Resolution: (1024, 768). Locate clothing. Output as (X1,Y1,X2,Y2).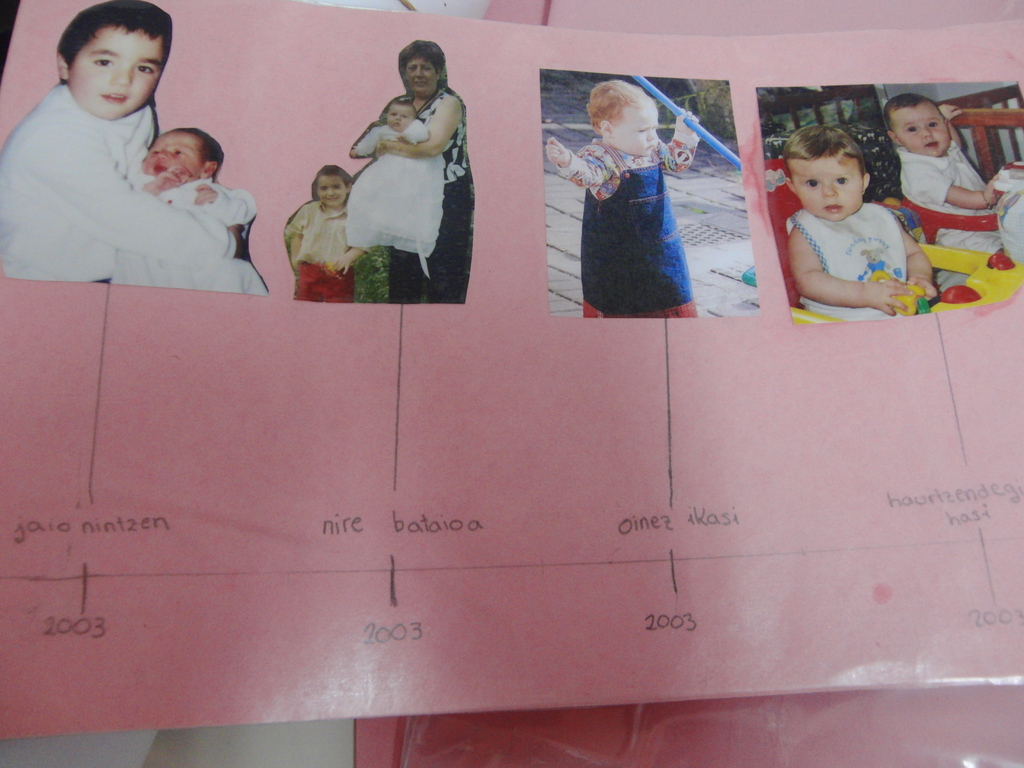
(343,117,442,257).
